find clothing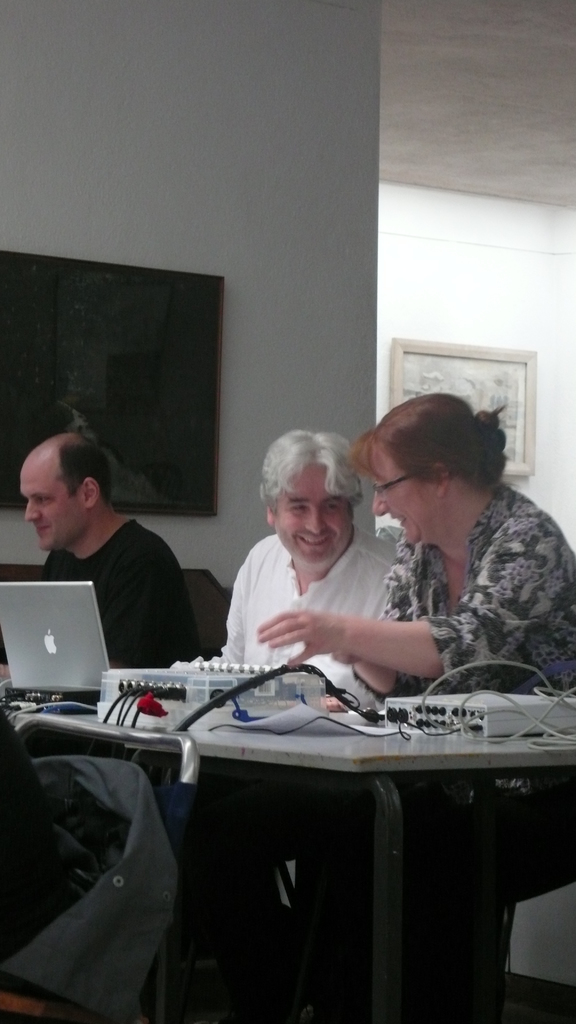
BBox(0, 707, 179, 1022)
